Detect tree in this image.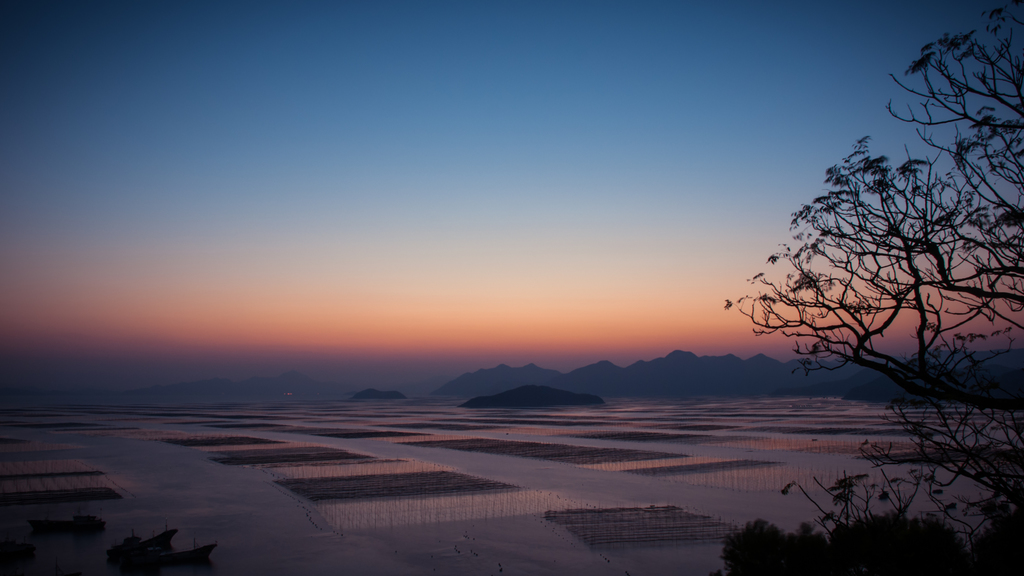
Detection: {"left": 772, "top": 65, "right": 1004, "bottom": 549}.
